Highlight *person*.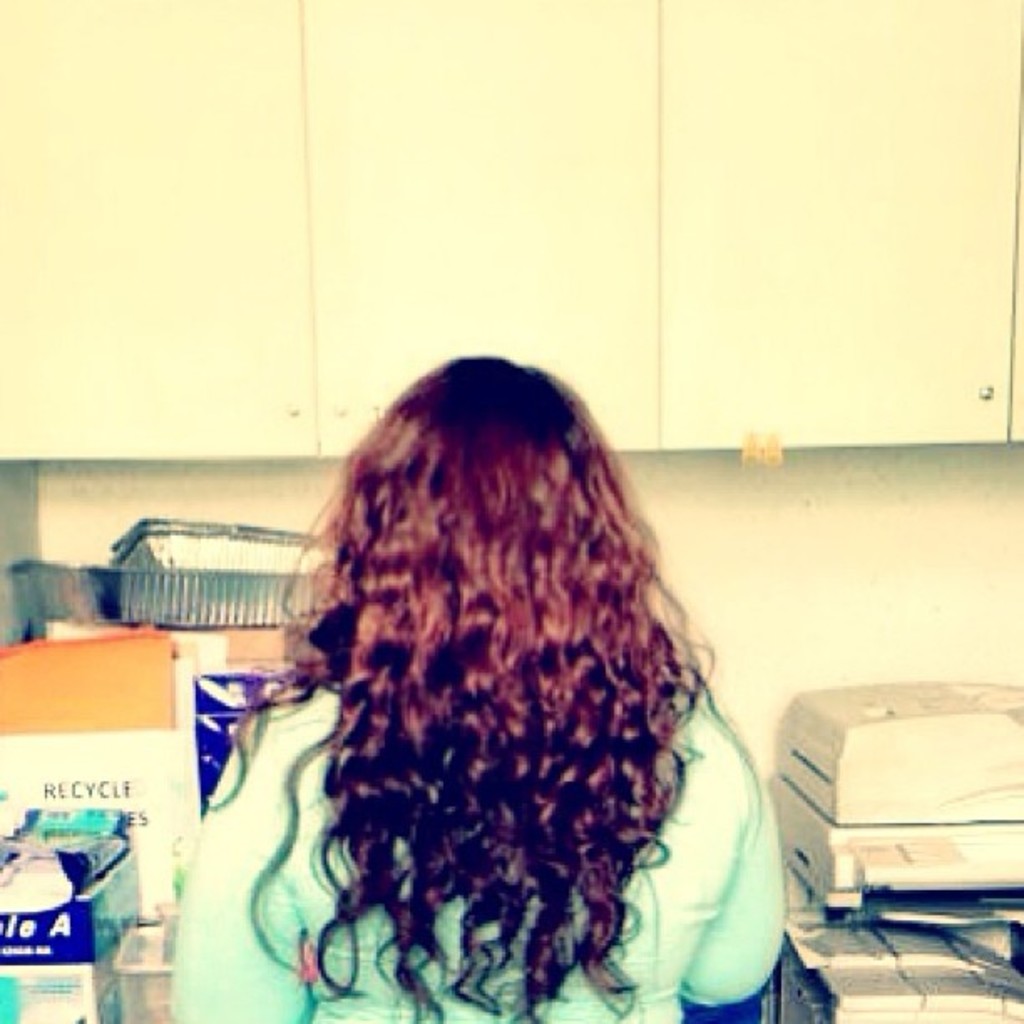
Highlighted region: (x1=151, y1=368, x2=793, y2=1023).
